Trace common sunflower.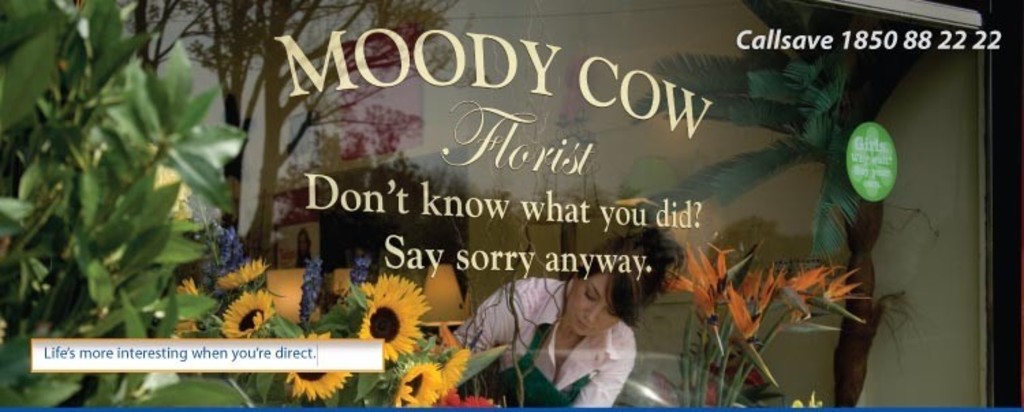
Traced to bbox(386, 356, 448, 411).
